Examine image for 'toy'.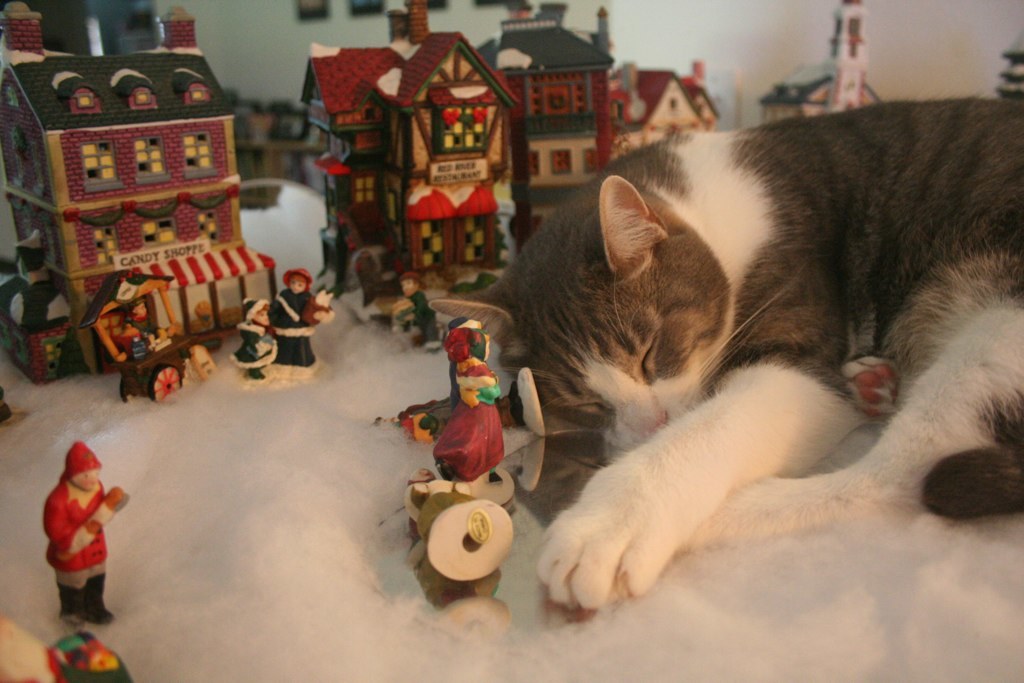
Examination result: BBox(48, 433, 94, 625).
